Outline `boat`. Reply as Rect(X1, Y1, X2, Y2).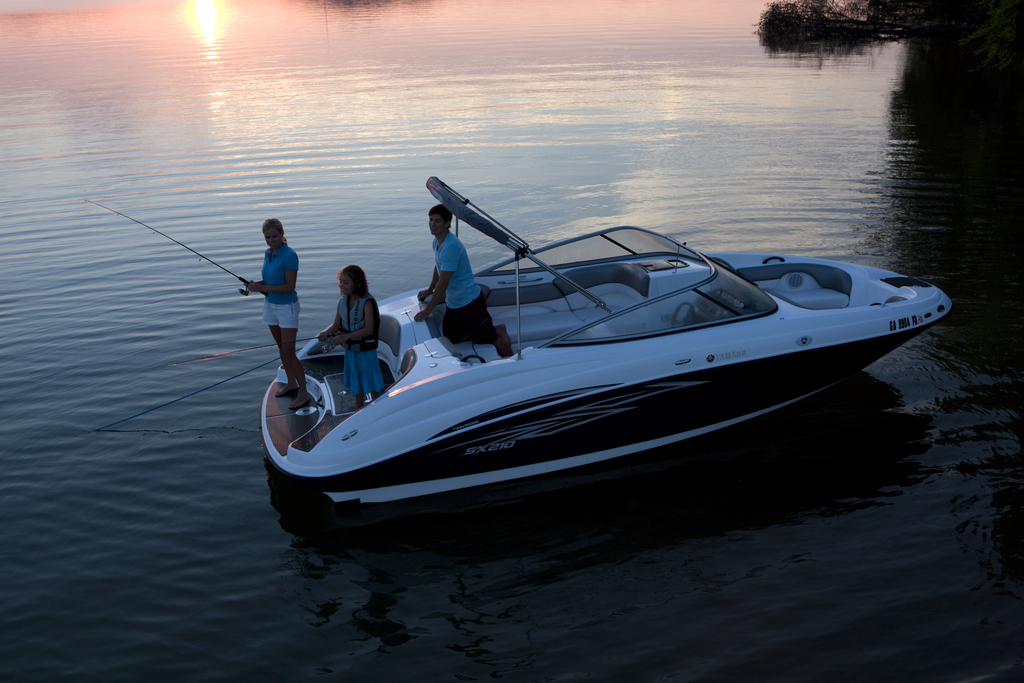
Rect(222, 183, 951, 529).
